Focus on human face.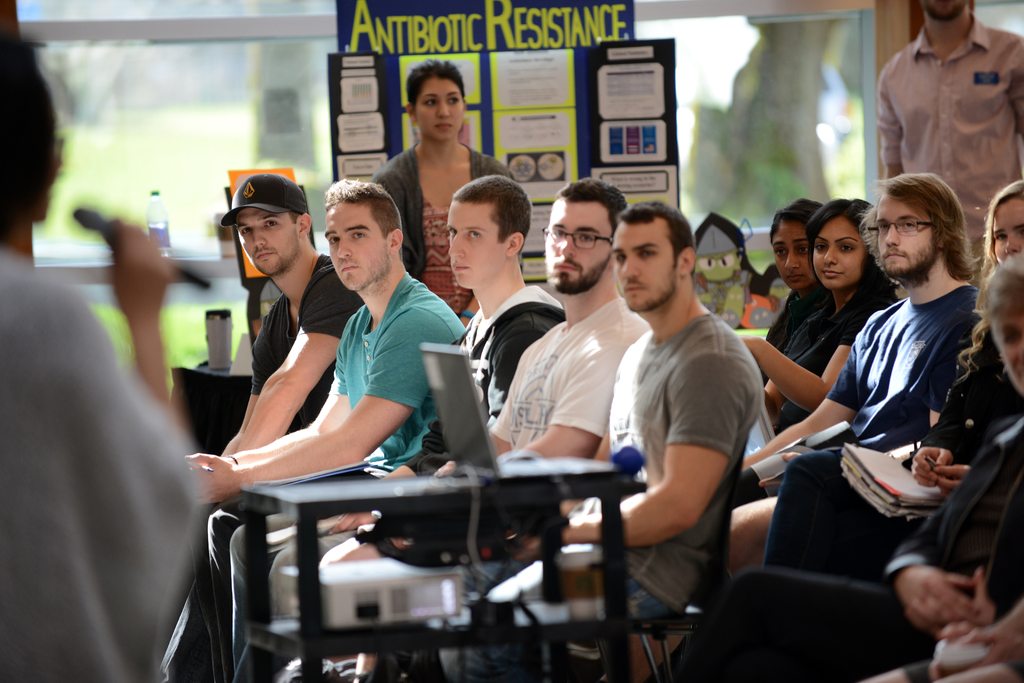
Focused at pyautogui.locateOnScreen(618, 226, 676, 309).
